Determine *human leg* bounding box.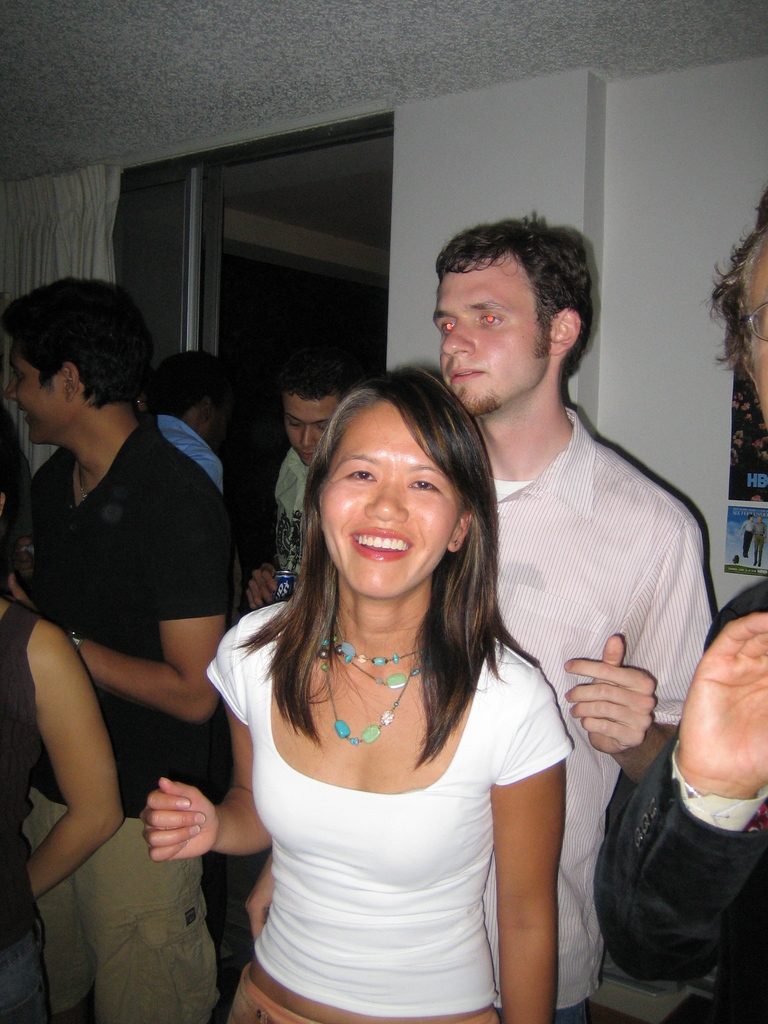
Determined: detection(33, 788, 72, 1023).
